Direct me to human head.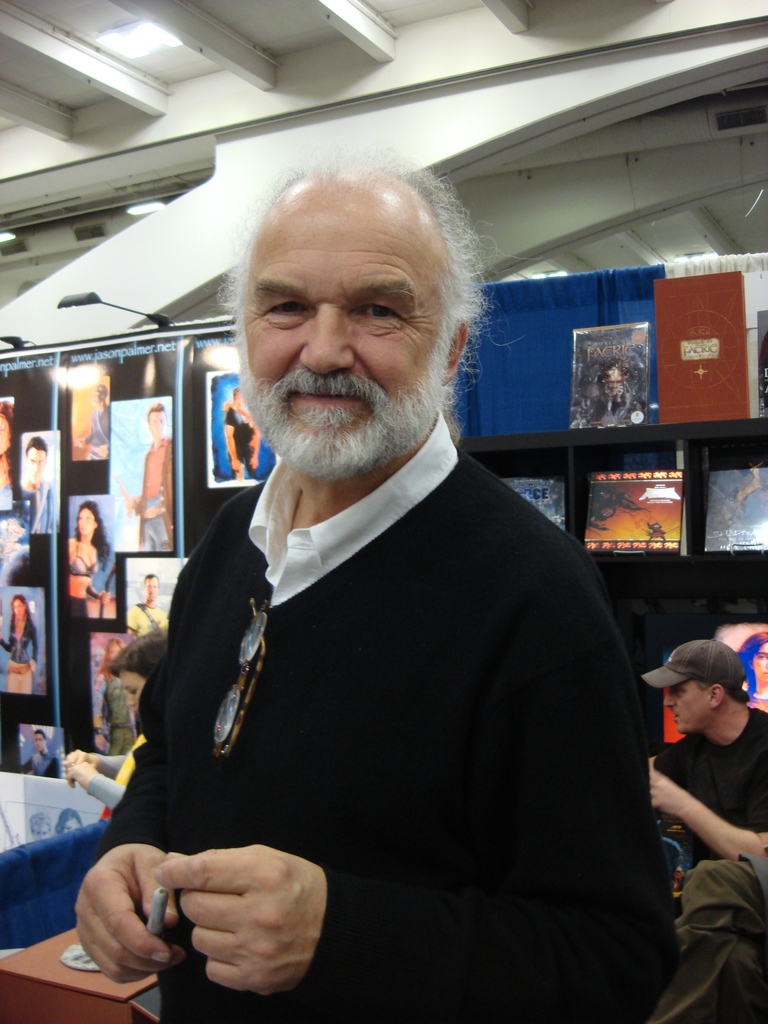
Direction: (76, 502, 98, 536).
